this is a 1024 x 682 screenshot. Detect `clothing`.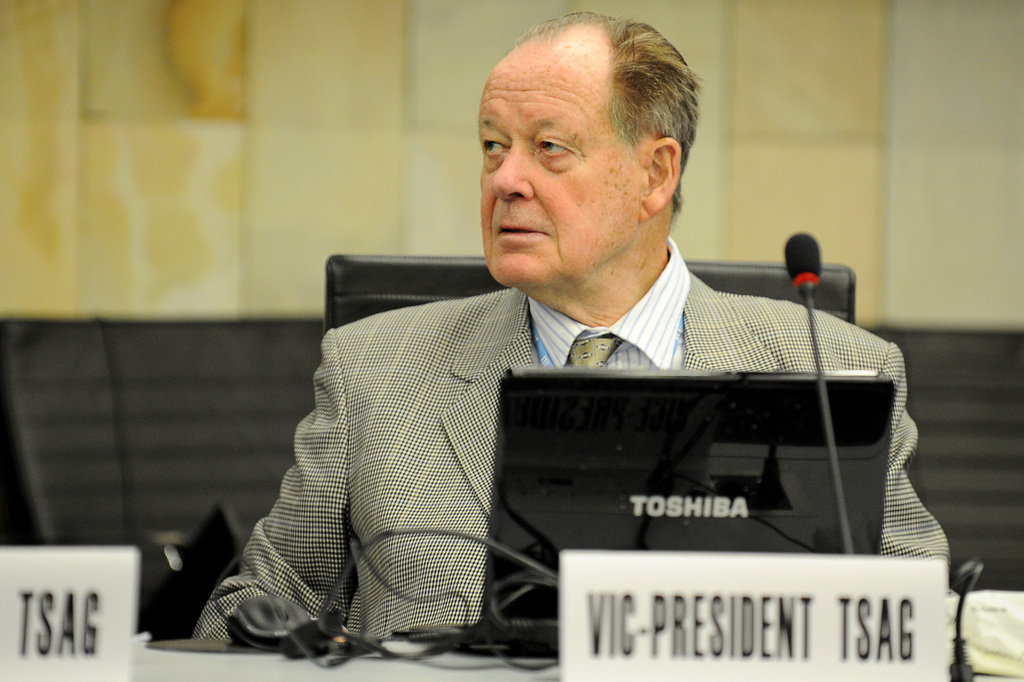
l=174, t=268, r=990, b=664.
